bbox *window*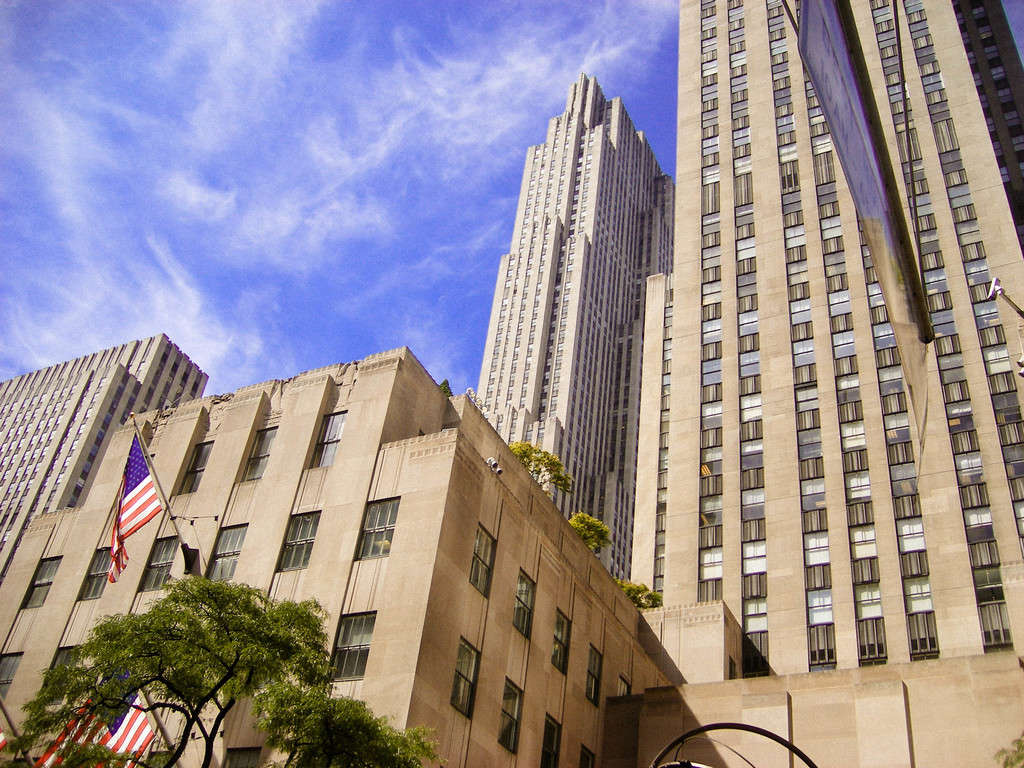
221,748,260,767
